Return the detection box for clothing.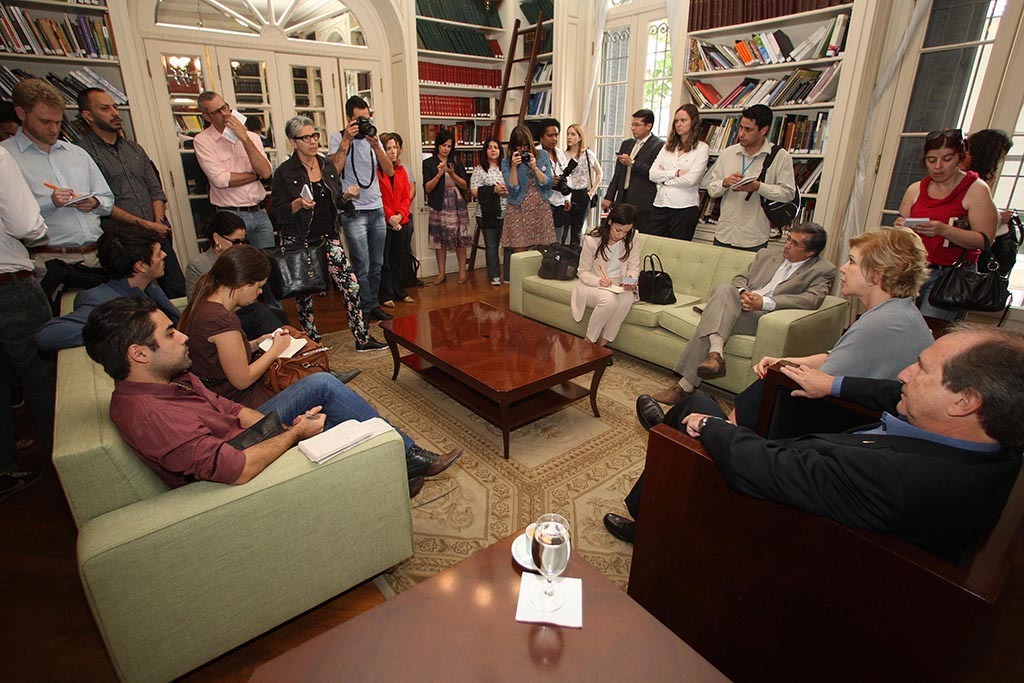
rect(43, 272, 185, 346).
